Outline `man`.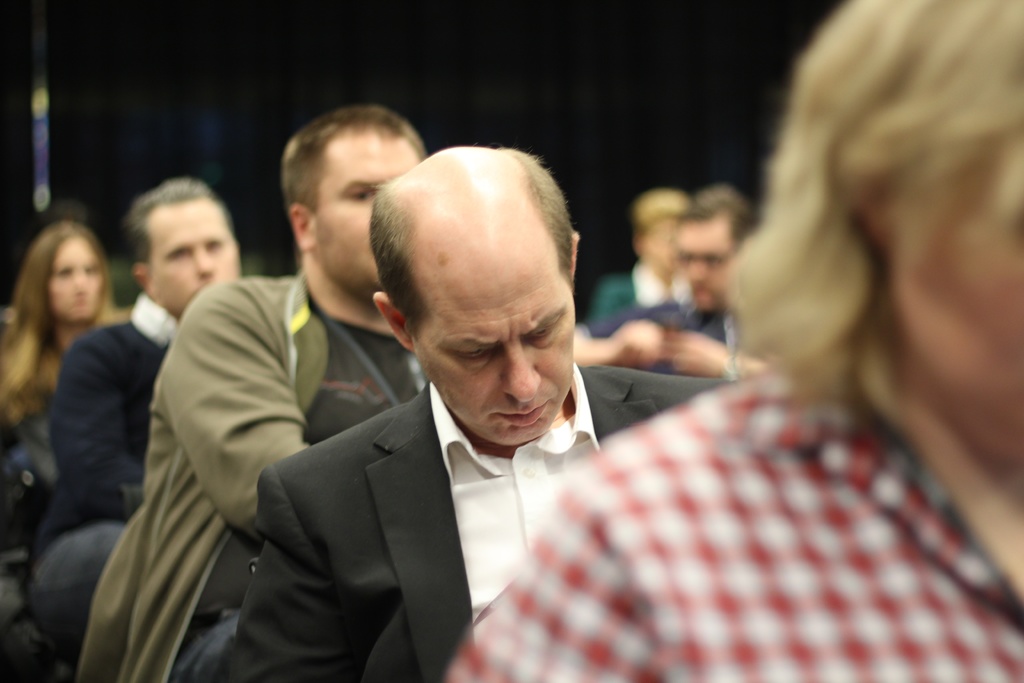
Outline: bbox=[20, 173, 241, 654].
